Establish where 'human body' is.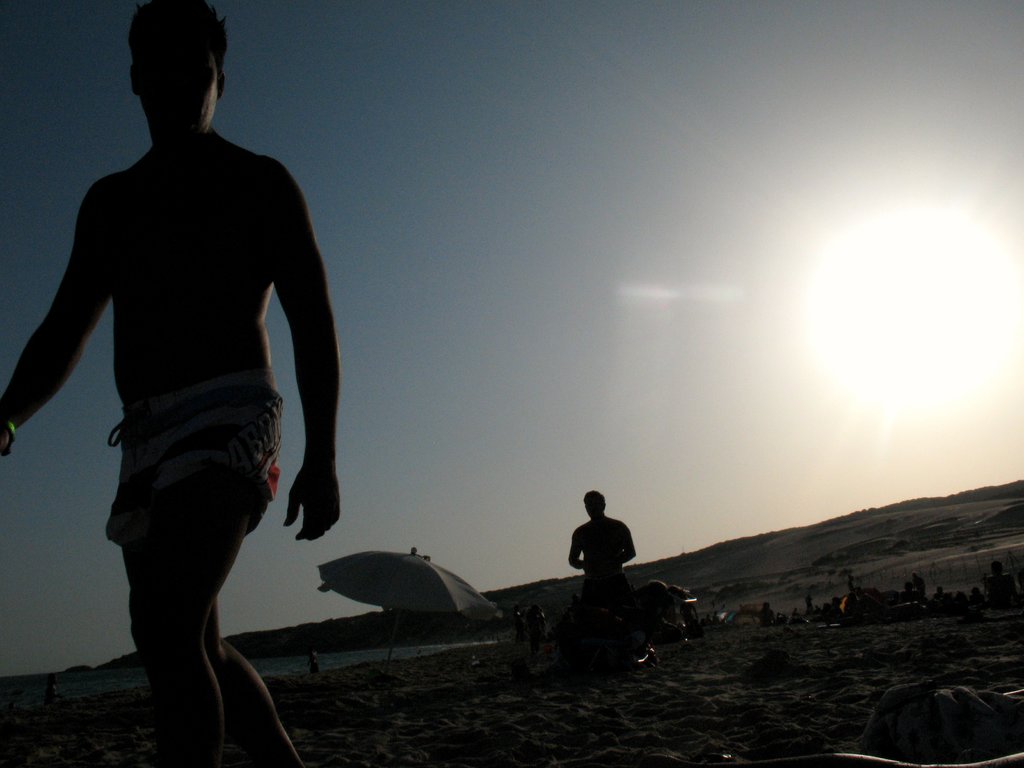
Established at [33,81,367,767].
